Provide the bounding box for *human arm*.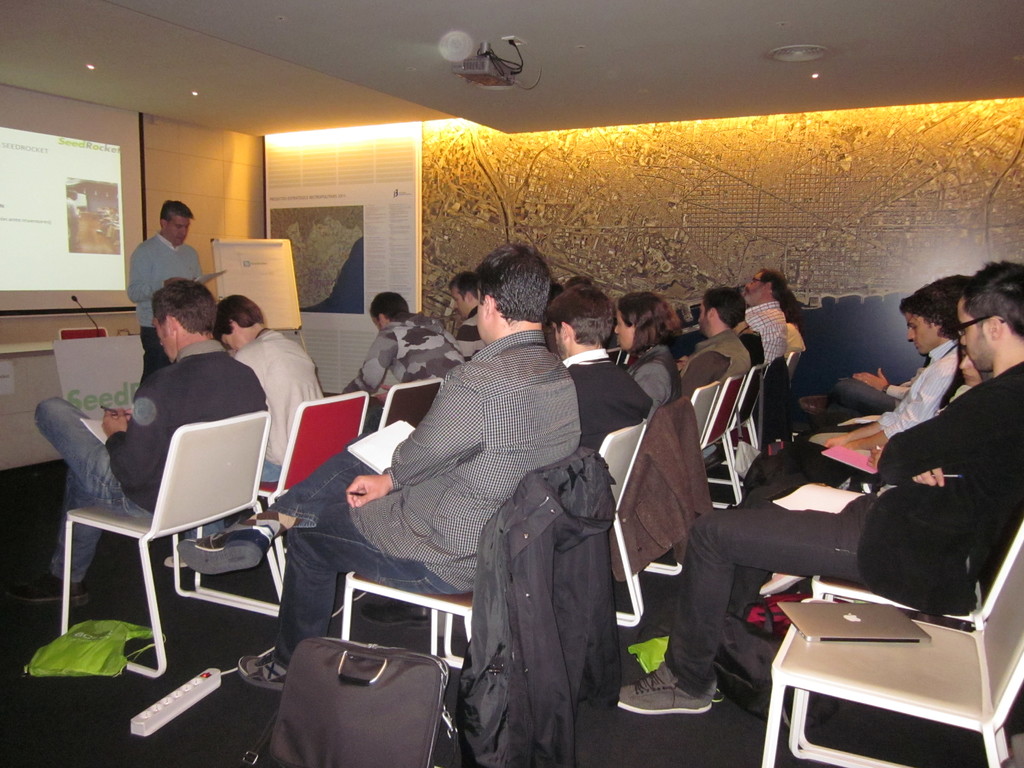
x1=823 y1=392 x2=908 y2=450.
